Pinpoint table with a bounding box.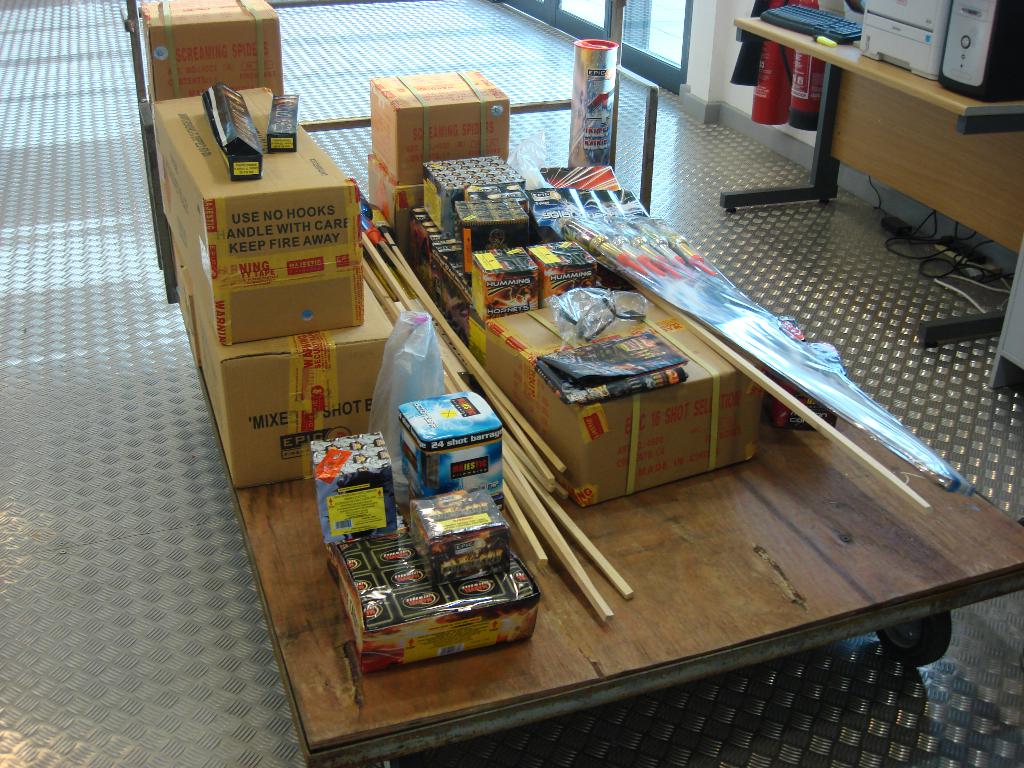
719, 13, 1023, 349.
